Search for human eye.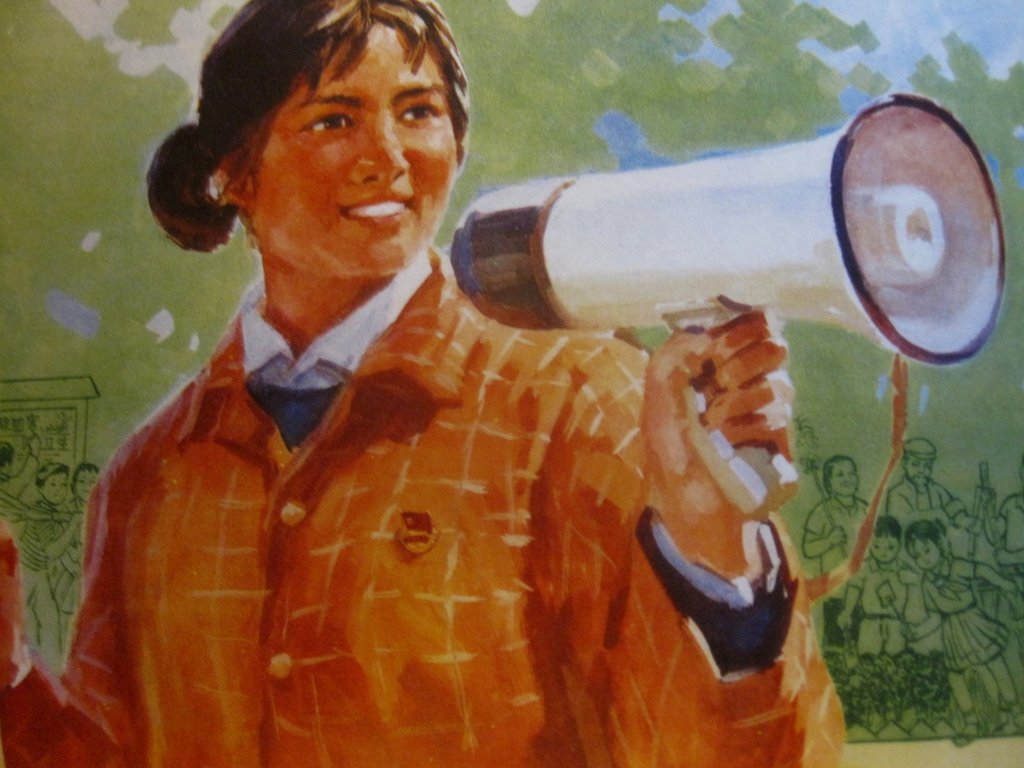
Found at box(399, 98, 447, 125).
